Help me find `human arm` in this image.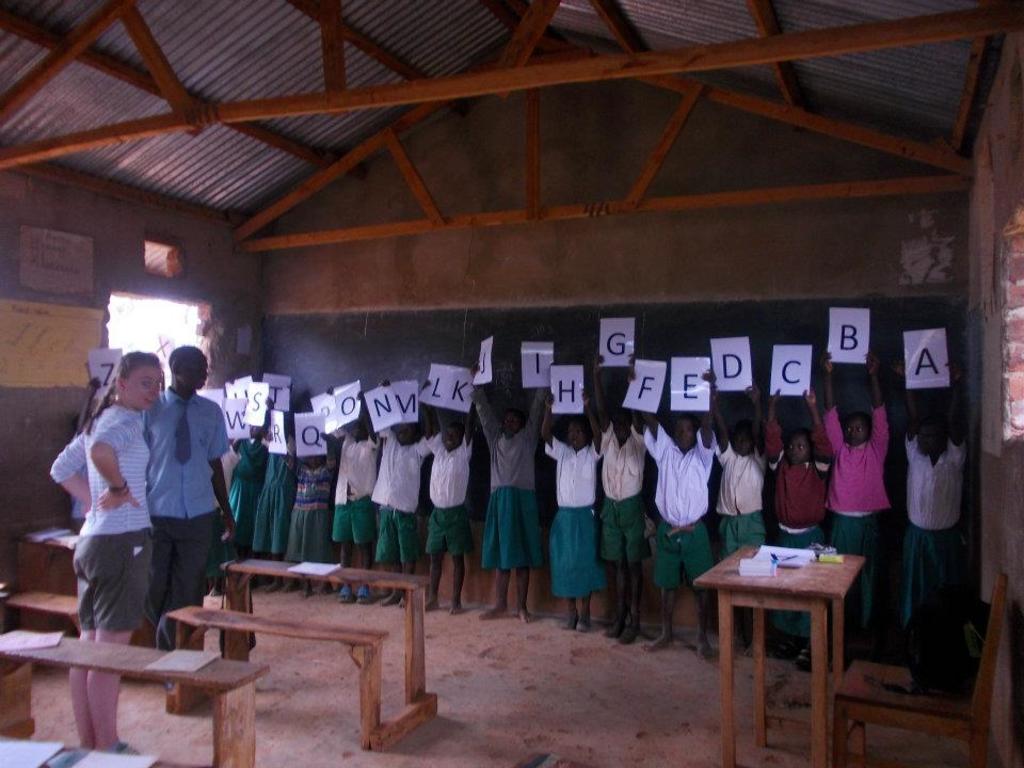
Found it: {"x1": 213, "y1": 403, "x2": 237, "y2": 553}.
